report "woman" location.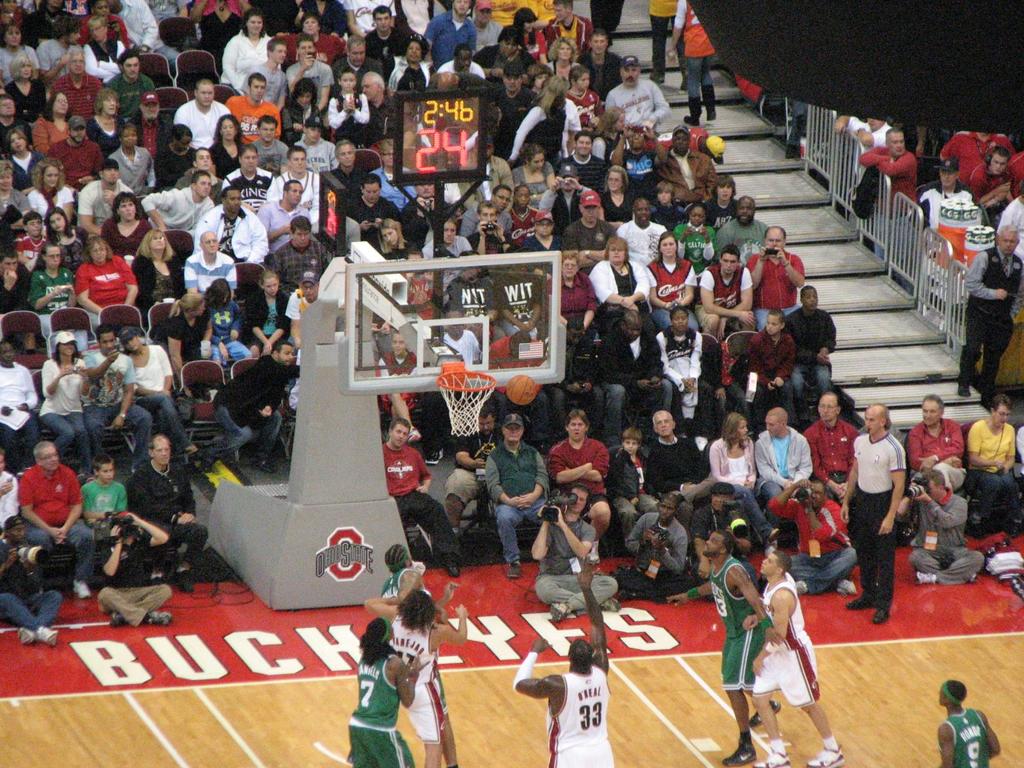
Report: 221:10:270:94.
